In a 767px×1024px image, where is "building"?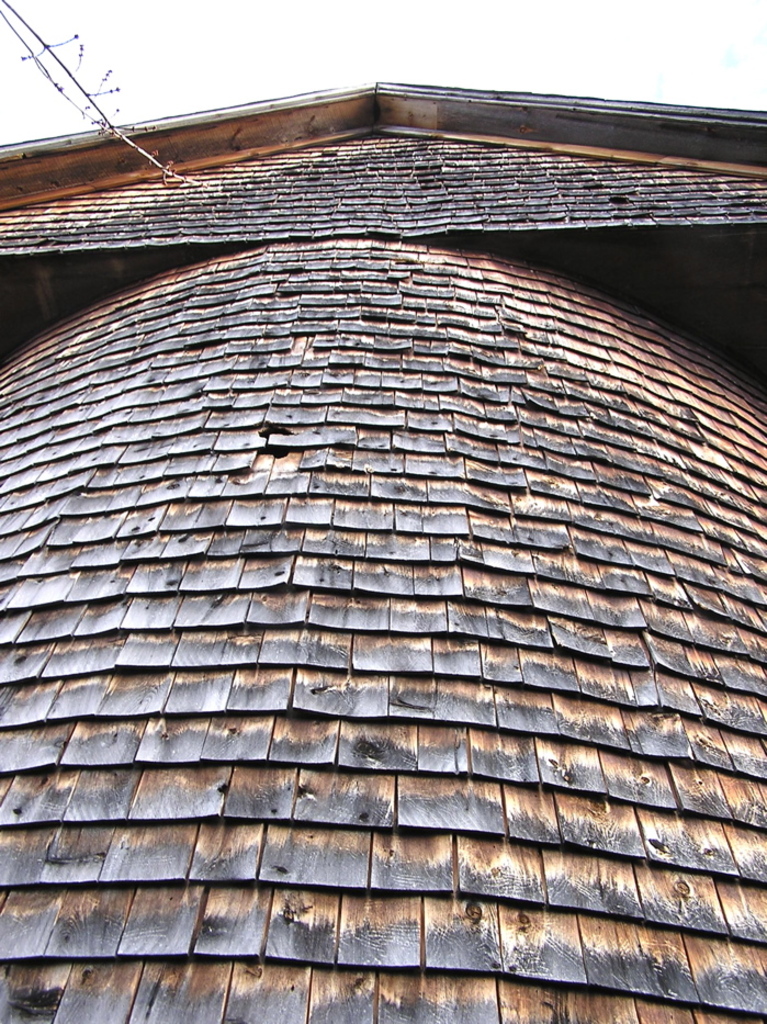
0 81 766 1023.
